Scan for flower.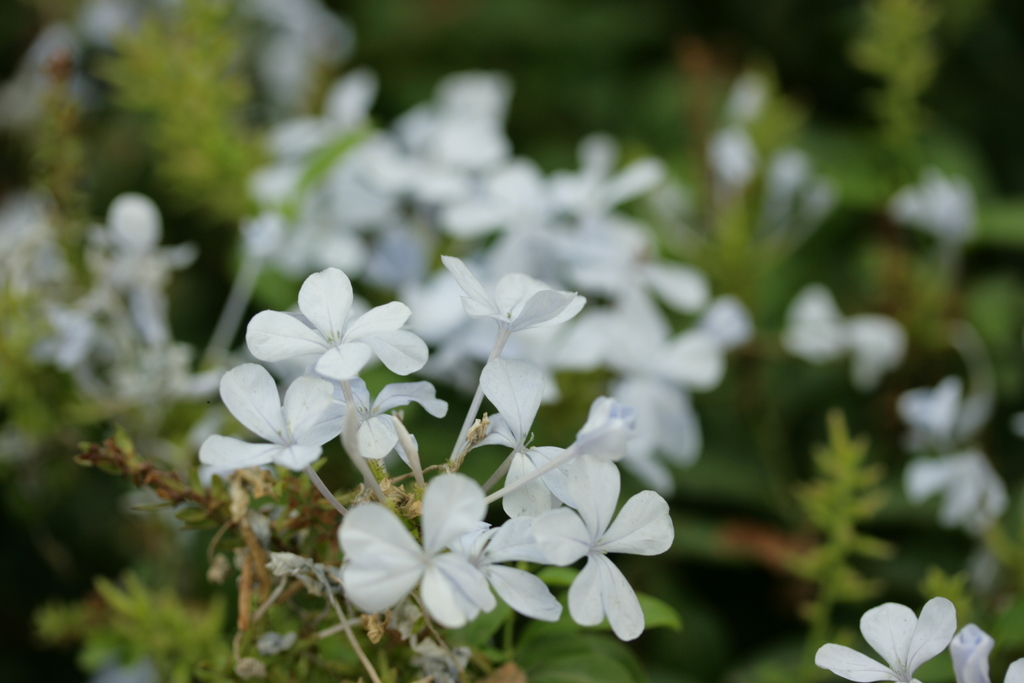
Scan result: pyautogui.locateOnScreen(199, 363, 340, 468).
